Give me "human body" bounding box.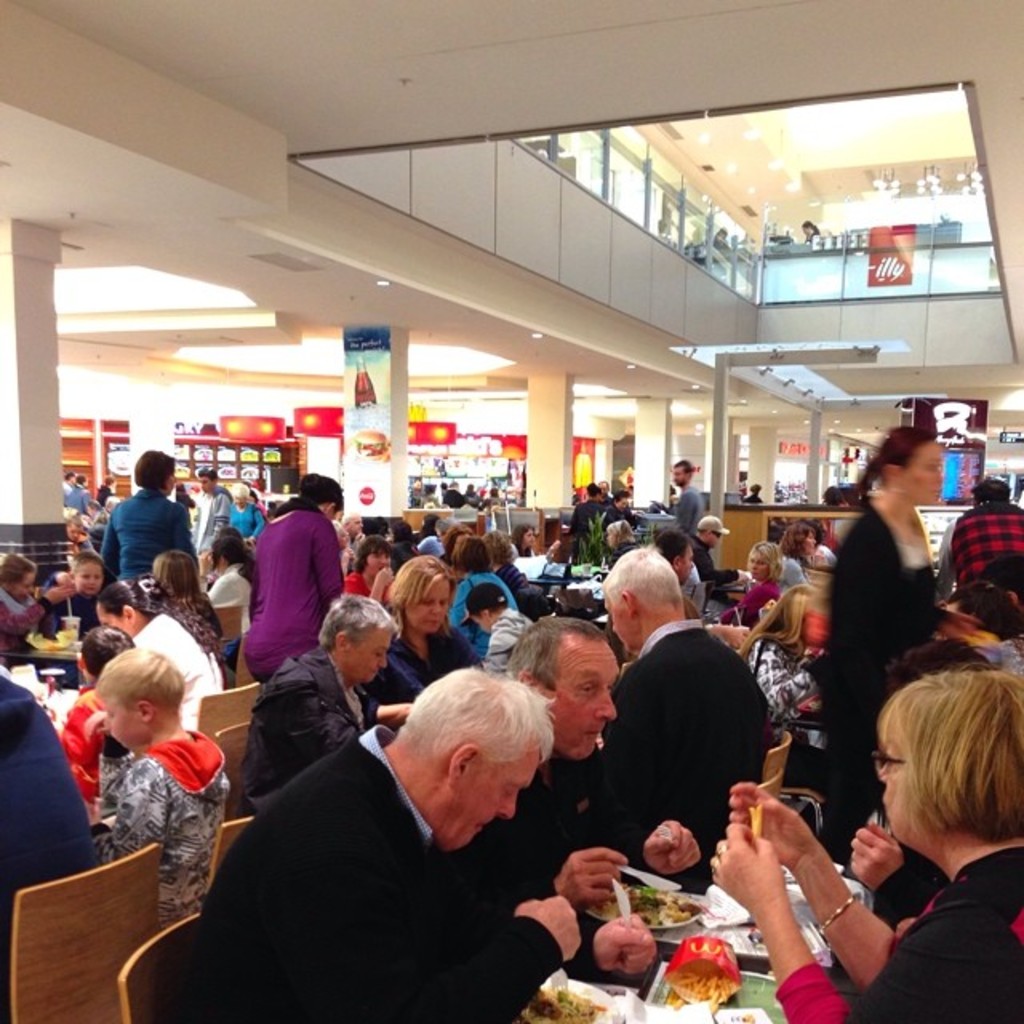
locate(768, 514, 806, 586).
